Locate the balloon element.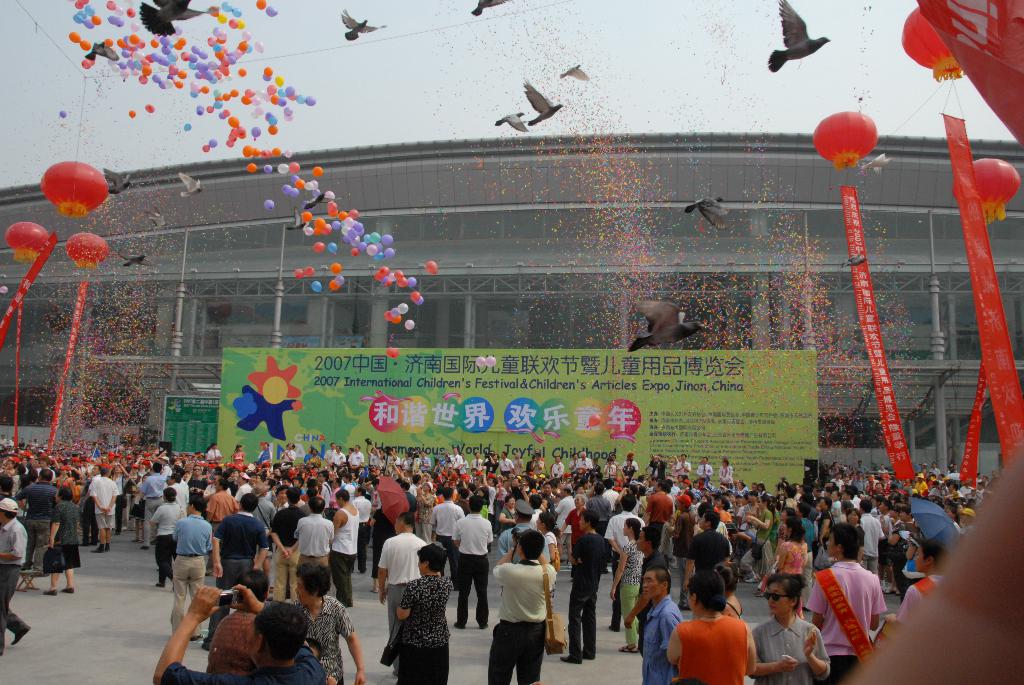
Element bbox: {"x1": 311, "y1": 226, "x2": 323, "y2": 236}.
